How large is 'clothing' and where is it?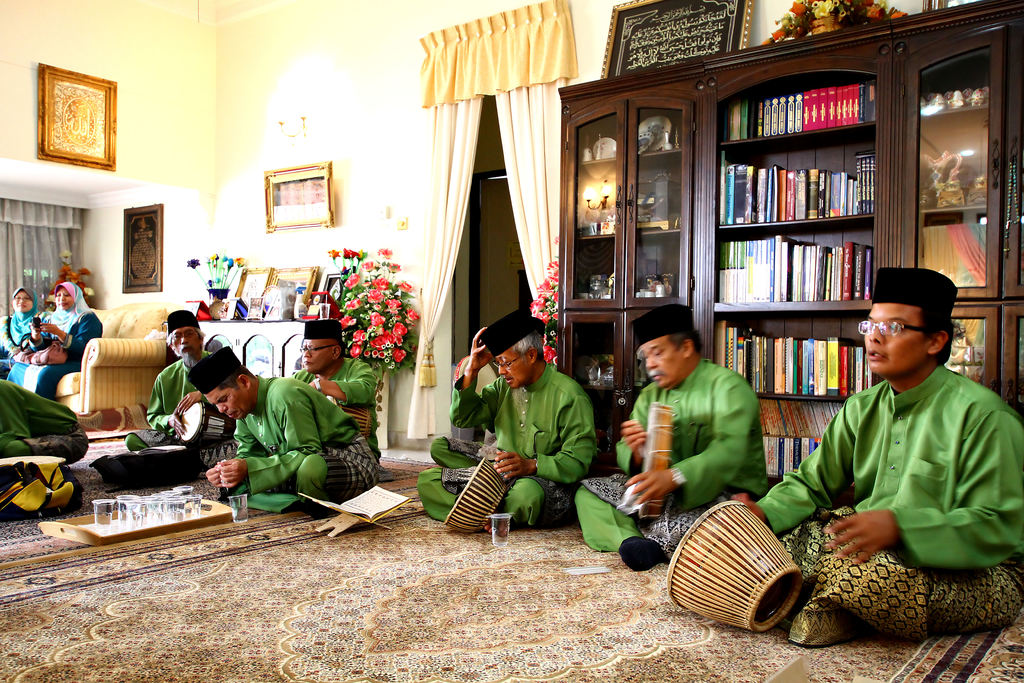
Bounding box: bbox=(224, 349, 359, 520).
